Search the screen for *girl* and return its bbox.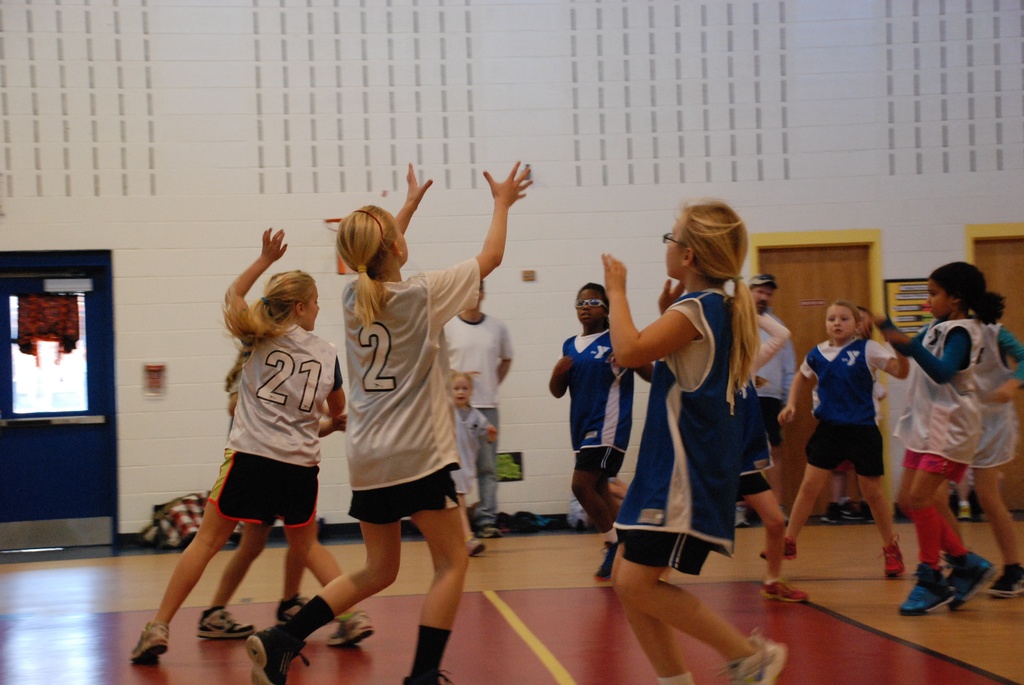
Found: [780, 296, 913, 575].
